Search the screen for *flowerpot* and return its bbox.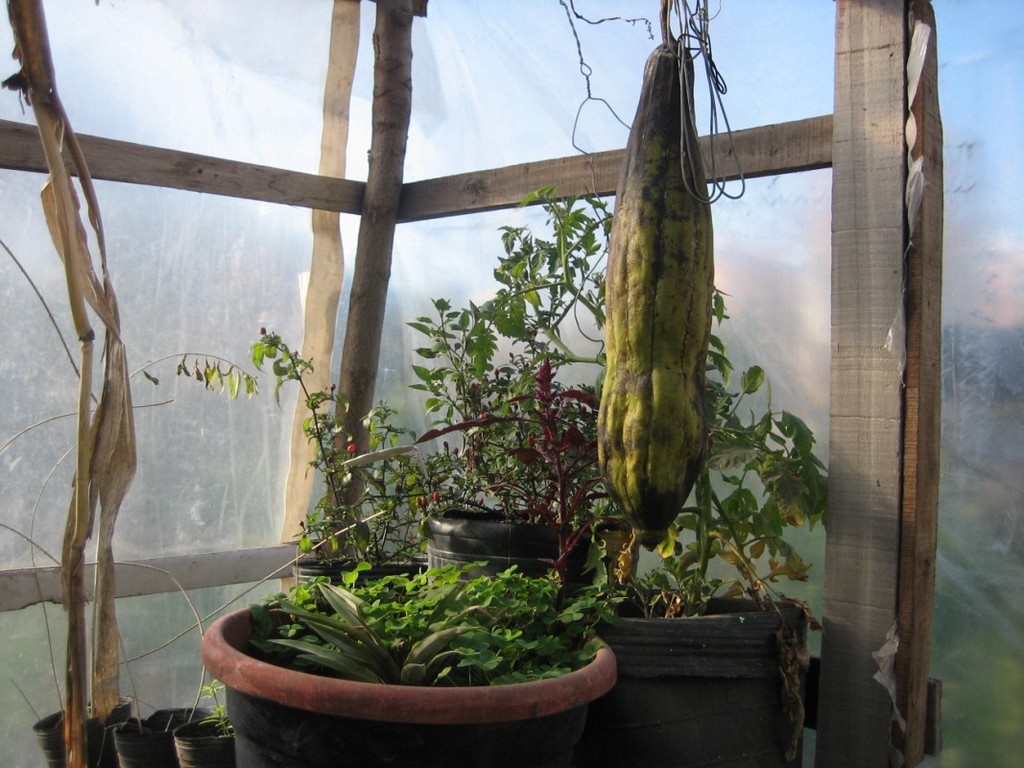
Found: 425, 505, 640, 619.
